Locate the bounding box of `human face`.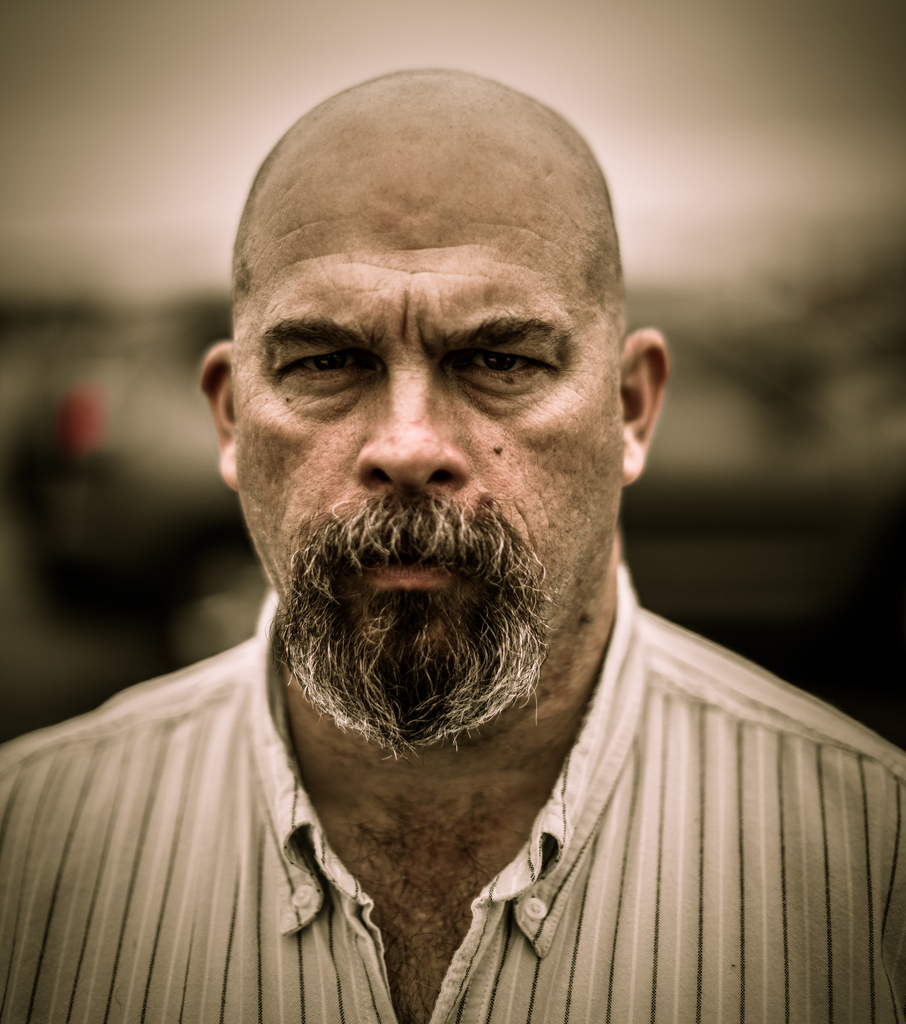
Bounding box: l=237, t=173, r=626, b=655.
